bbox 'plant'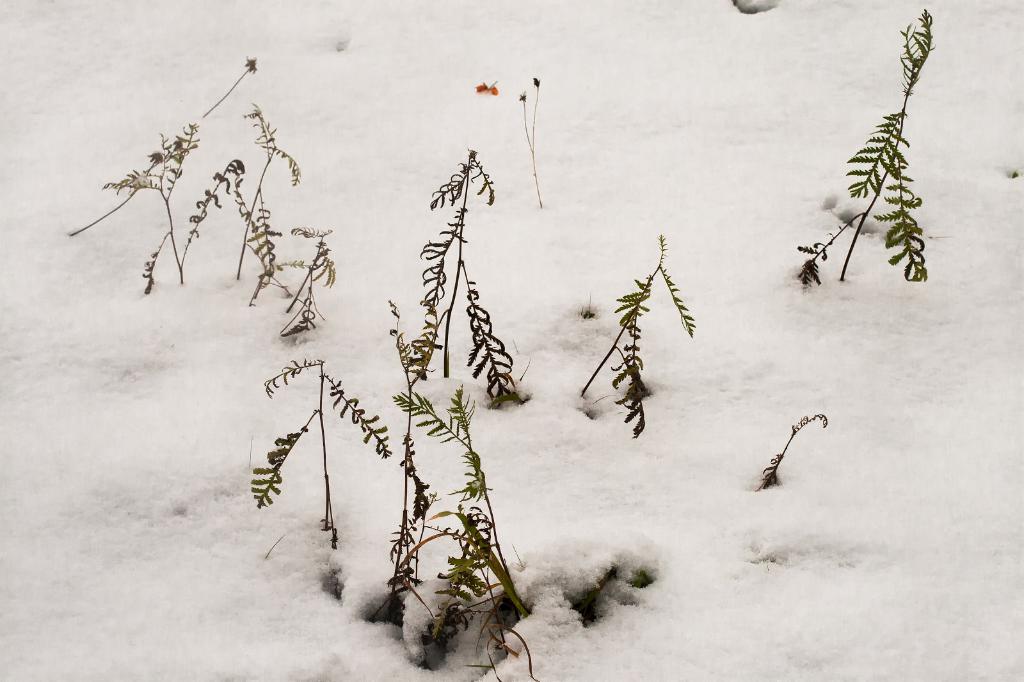
l=396, t=147, r=524, b=417
